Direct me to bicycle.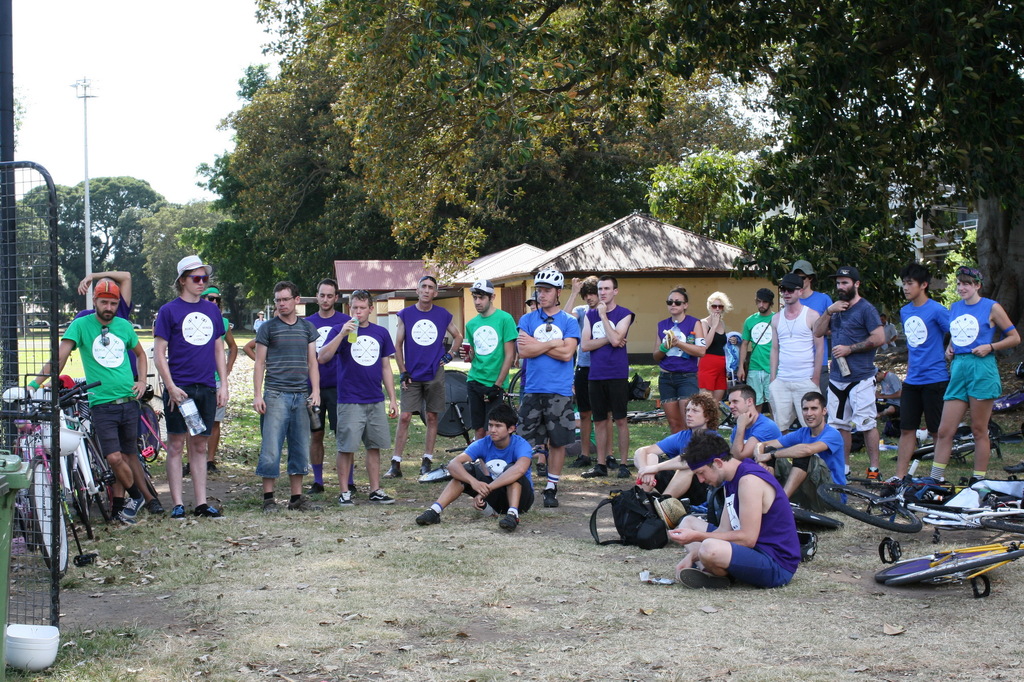
Direction: {"left": 413, "top": 450, "right": 536, "bottom": 486}.
